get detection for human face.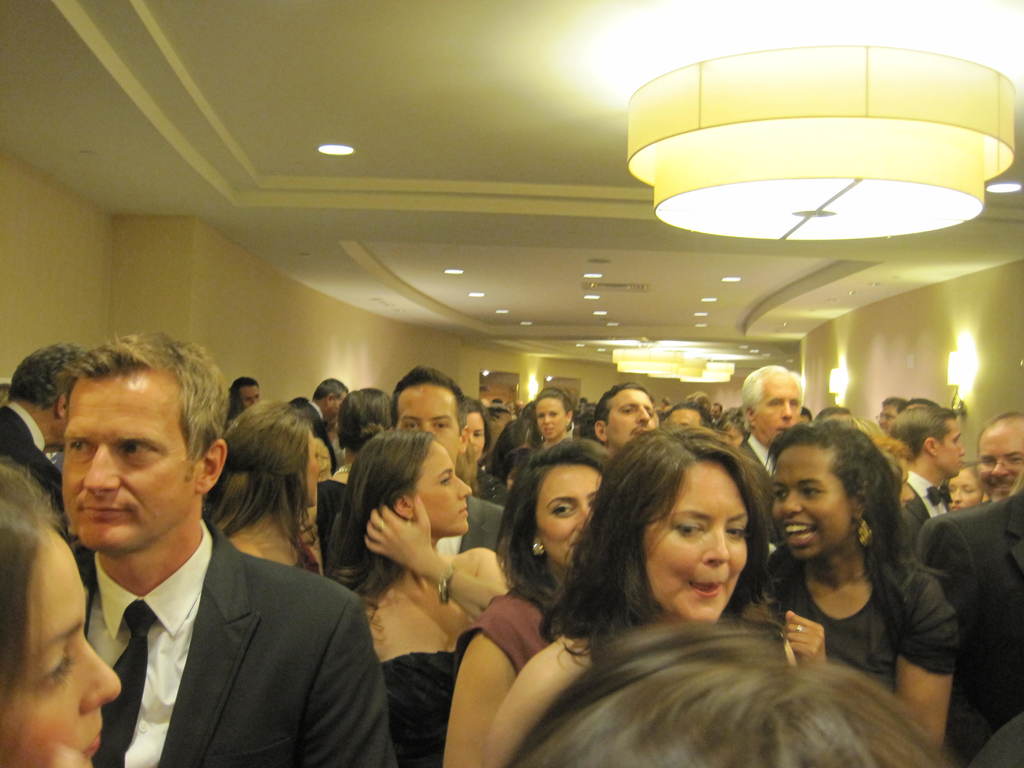
Detection: BBox(536, 397, 564, 442).
